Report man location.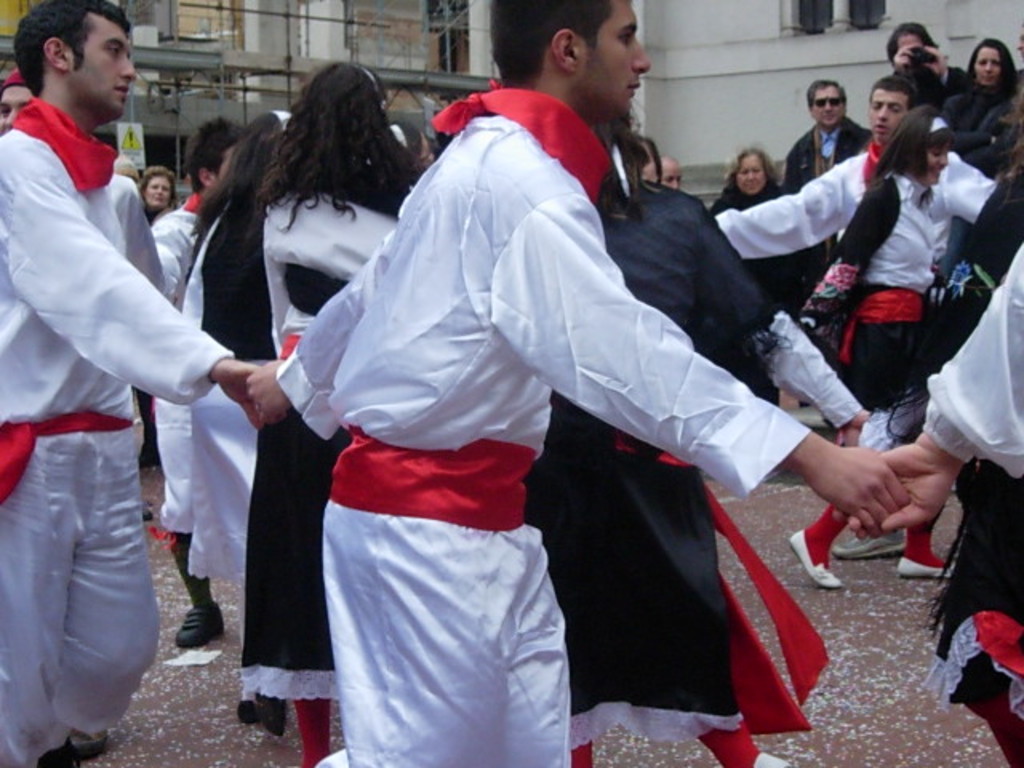
Report: (784,82,872,189).
